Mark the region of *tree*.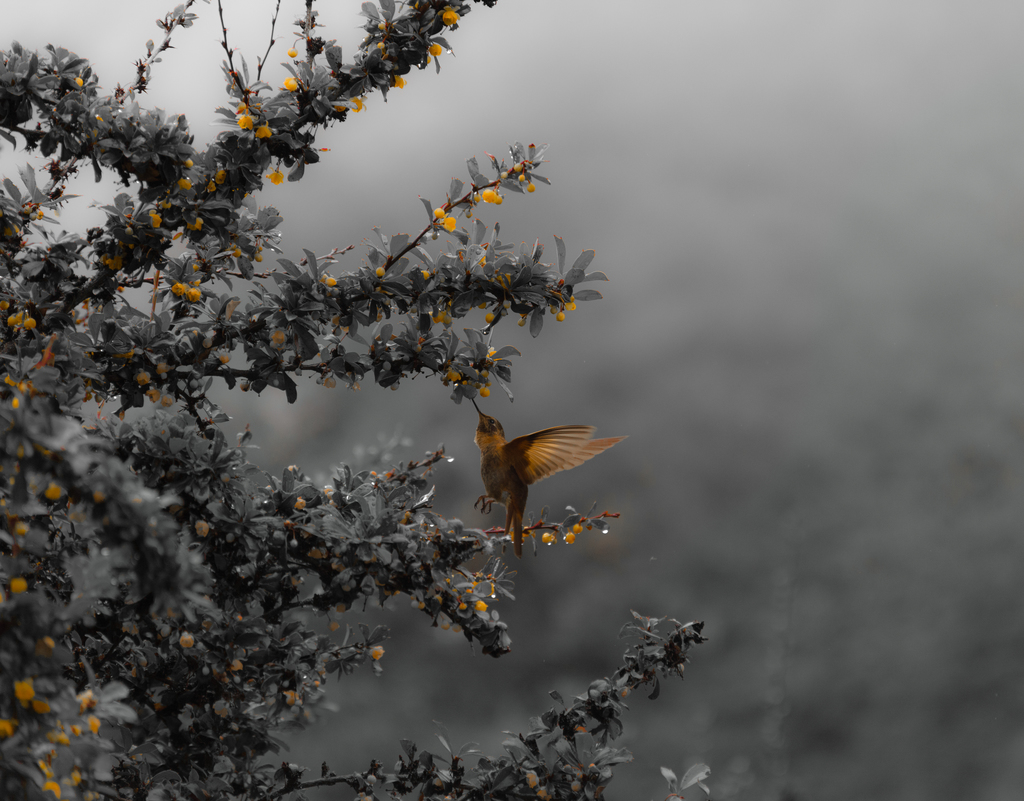
Region: (x1=0, y1=0, x2=778, y2=800).
